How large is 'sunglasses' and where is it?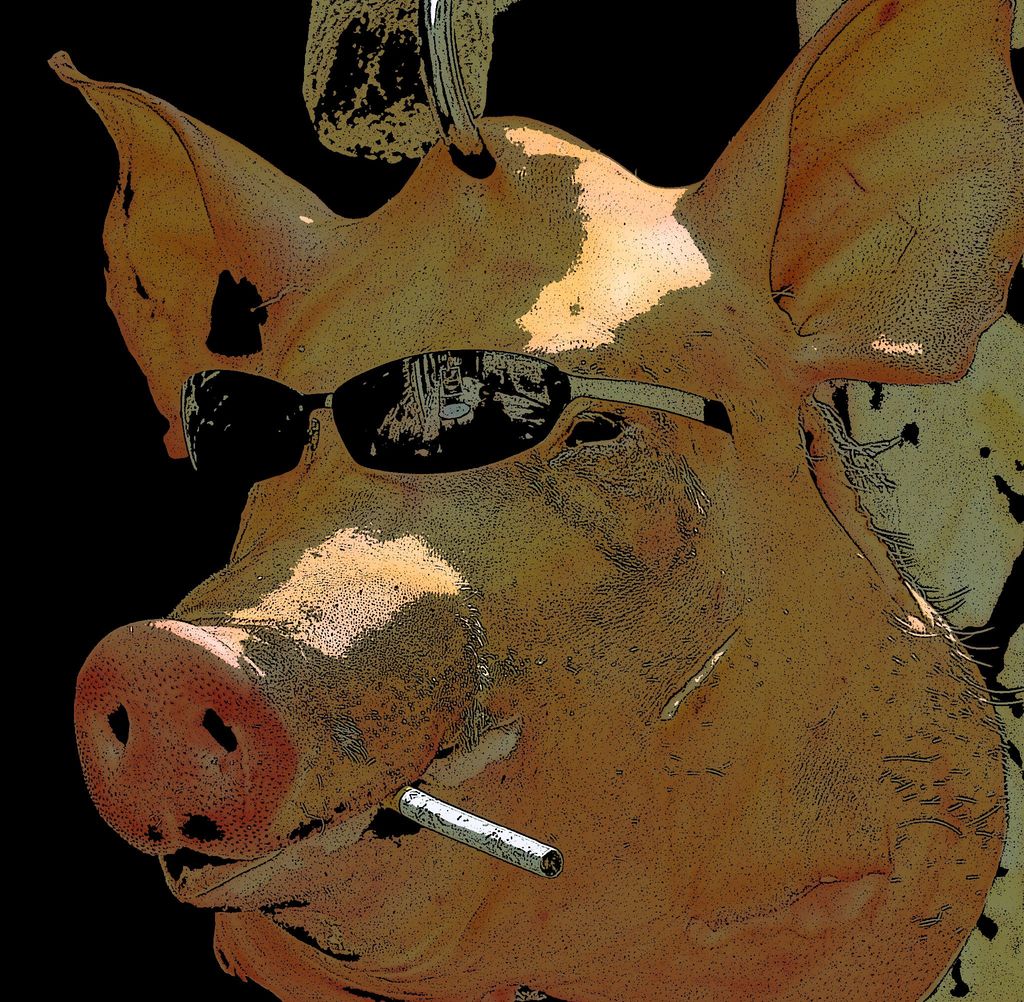
Bounding box: 179/348/734/478.
